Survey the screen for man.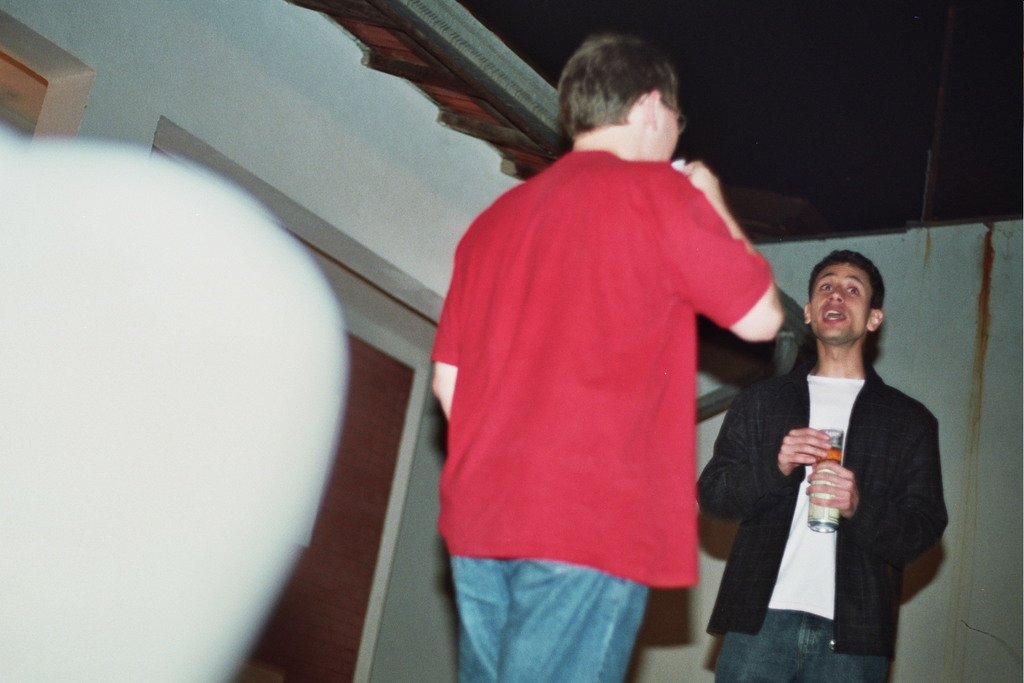
Survey found: <bbox>441, 37, 835, 682</bbox>.
